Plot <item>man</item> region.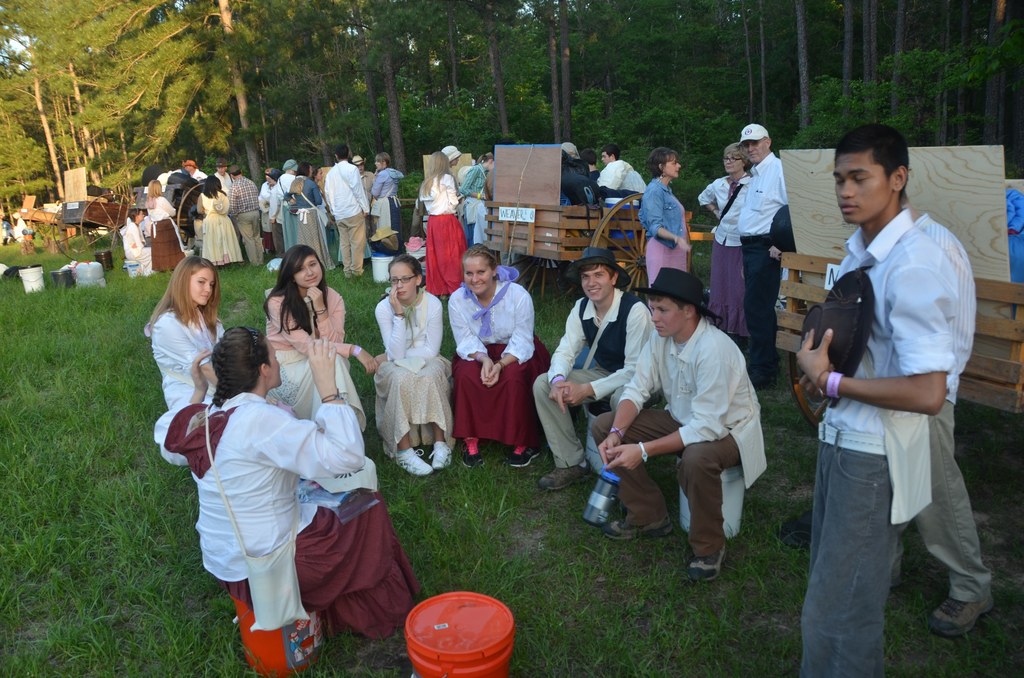
Plotted at x1=530 y1=244 x2=661 y2=495.
